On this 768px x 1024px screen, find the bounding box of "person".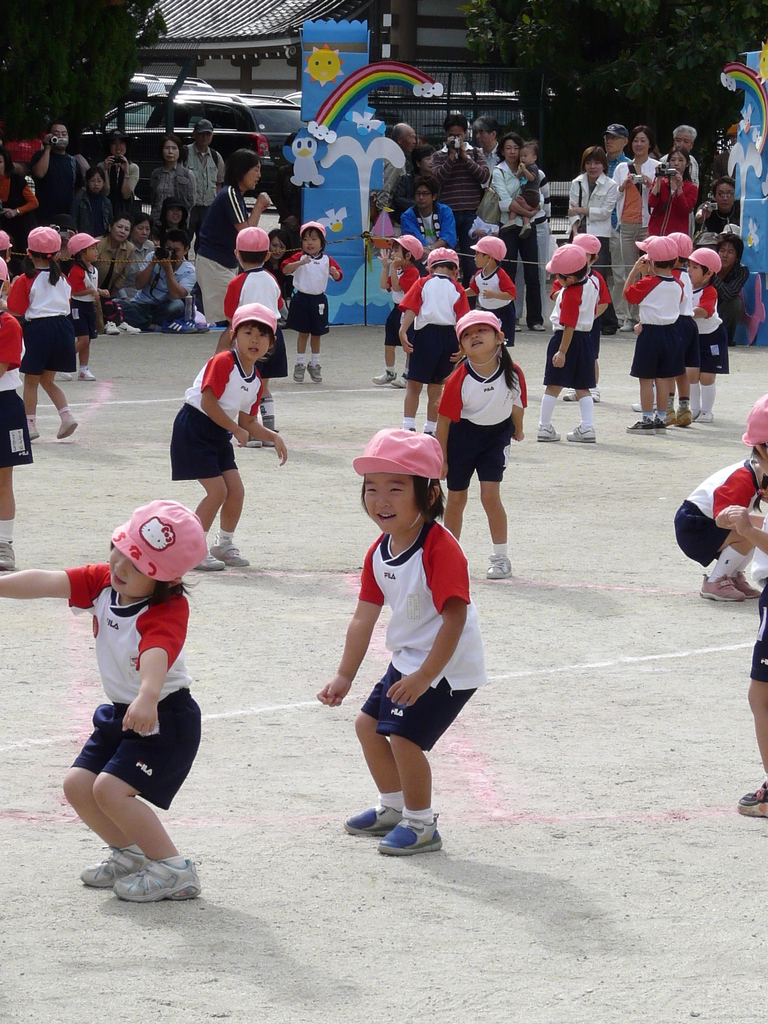
Bounding box: select_region(376, 123, 415, 188).
